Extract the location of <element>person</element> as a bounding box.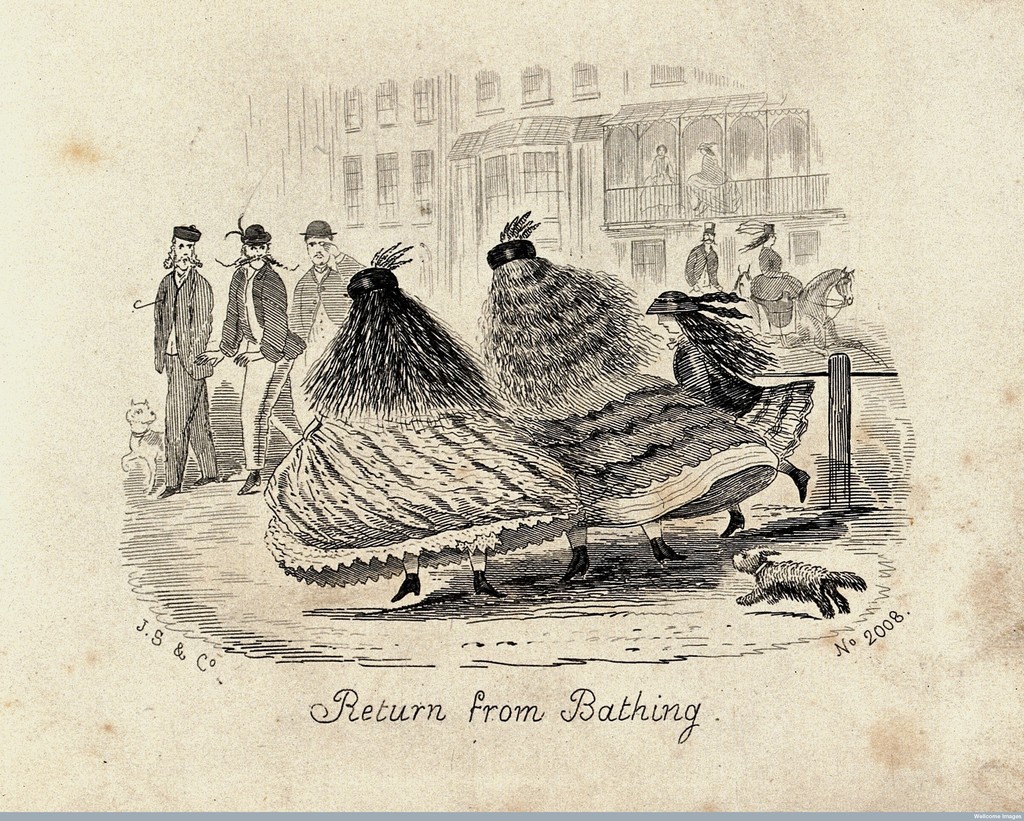
box=[465, 212, 772, 585].
